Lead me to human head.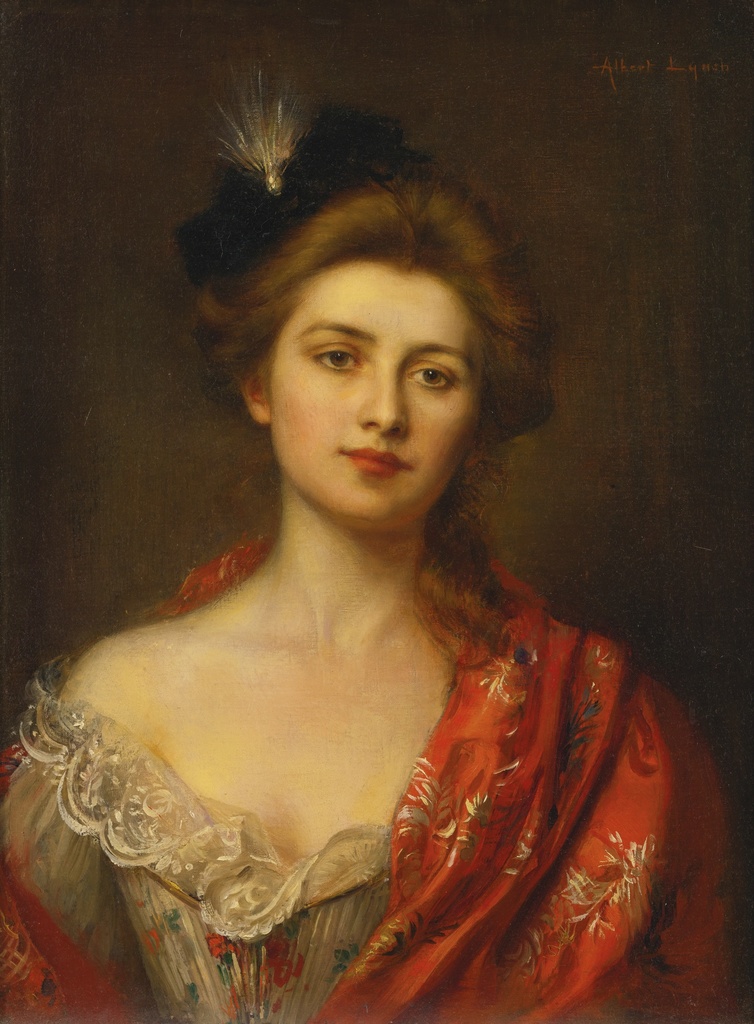
Lead to pyautogui.locateOnScreen(215, 178, 540, 513).
